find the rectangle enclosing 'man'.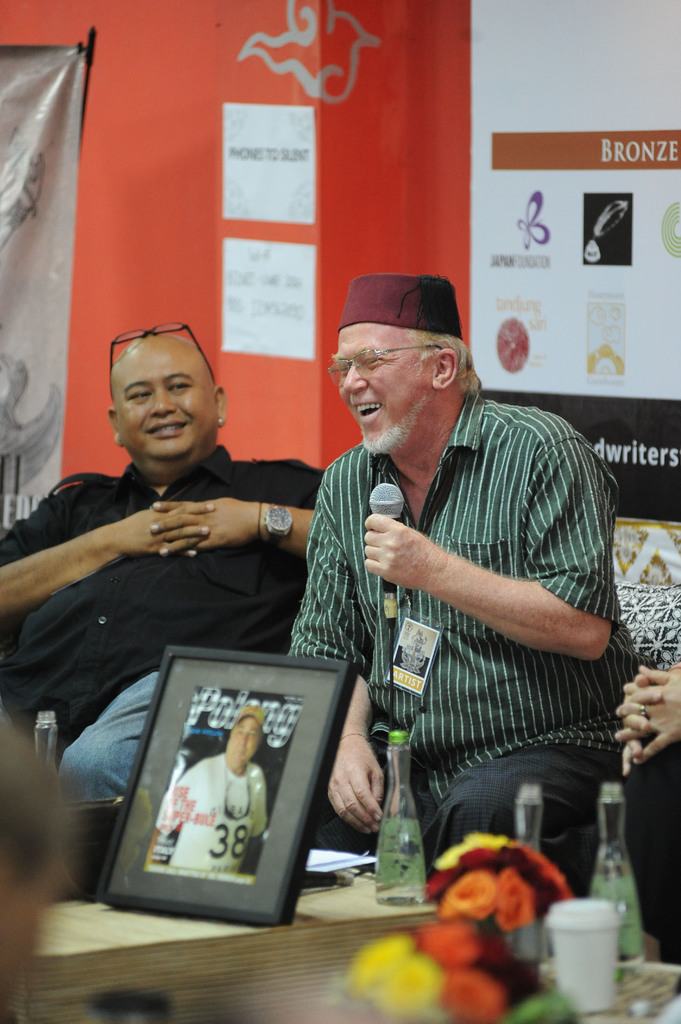
x1=0 y1=331 x2=328 y2=805.
